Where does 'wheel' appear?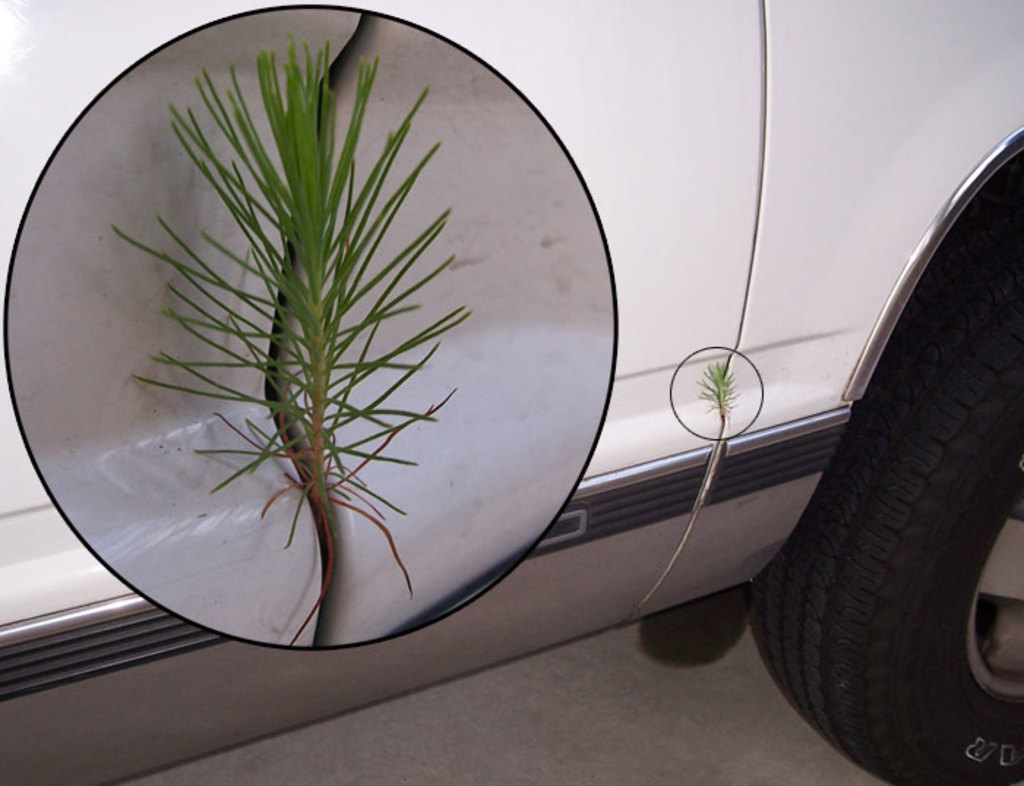
Appears at [777,227,1012,771].
